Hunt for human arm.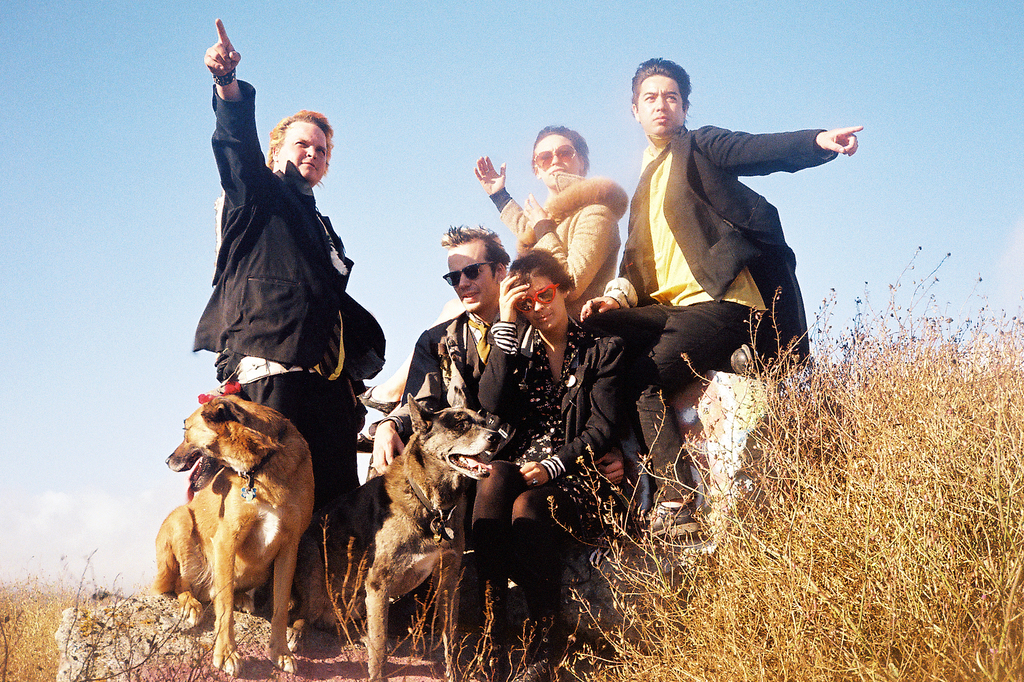
Hunted down at box(699, 127, 864, 175).
